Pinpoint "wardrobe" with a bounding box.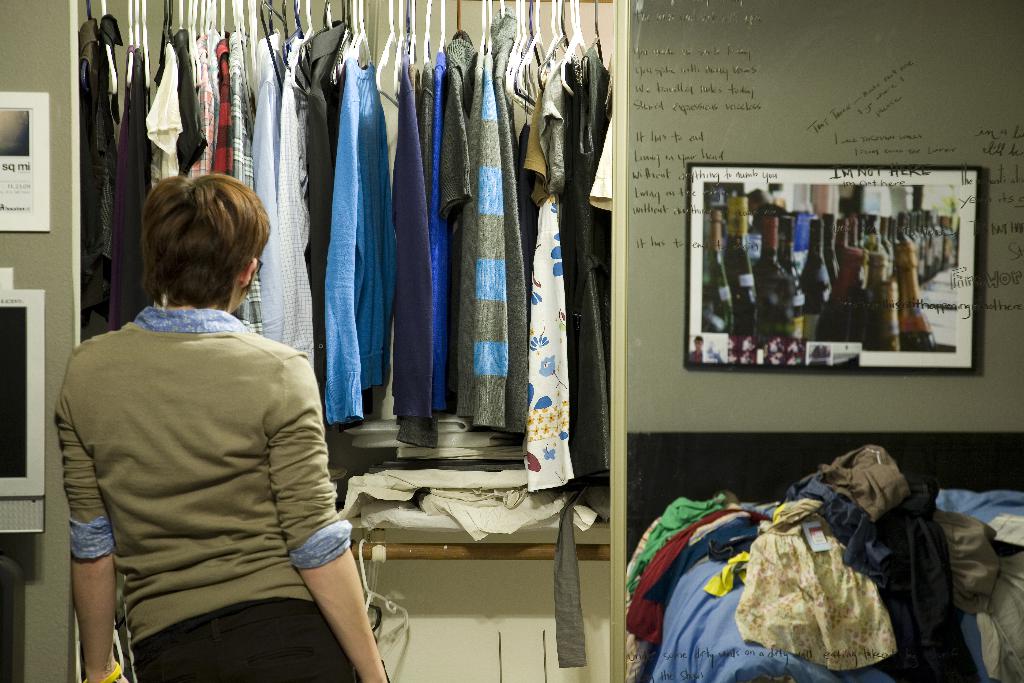
bbox=(68, 0, 627, 682).
